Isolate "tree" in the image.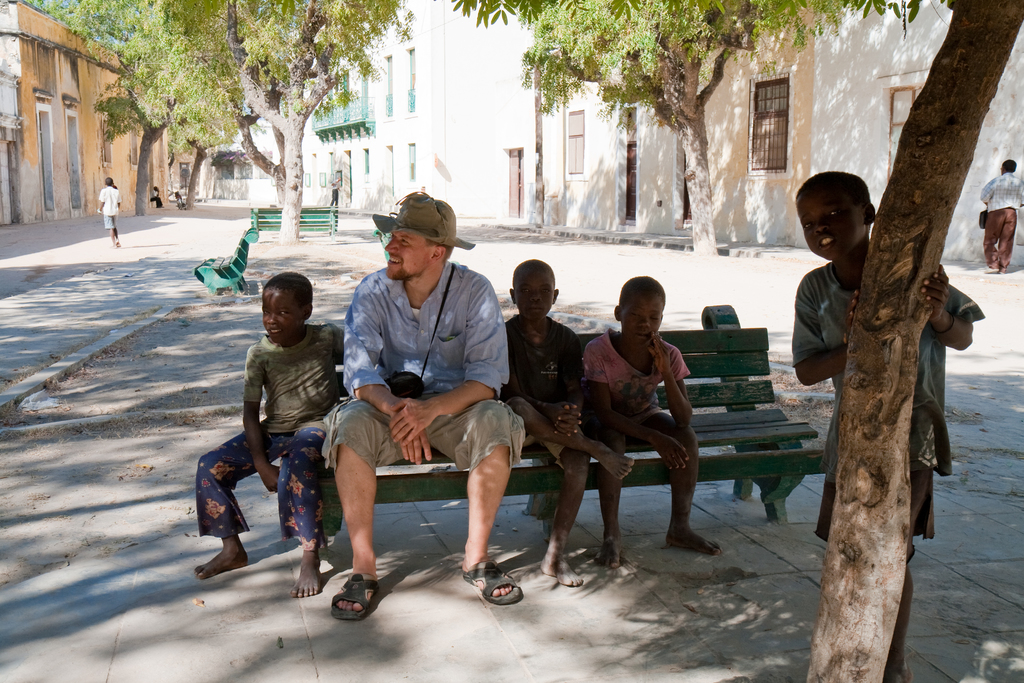
Isolated region: [x1=171, y1=34, x2=243, y2=213].
